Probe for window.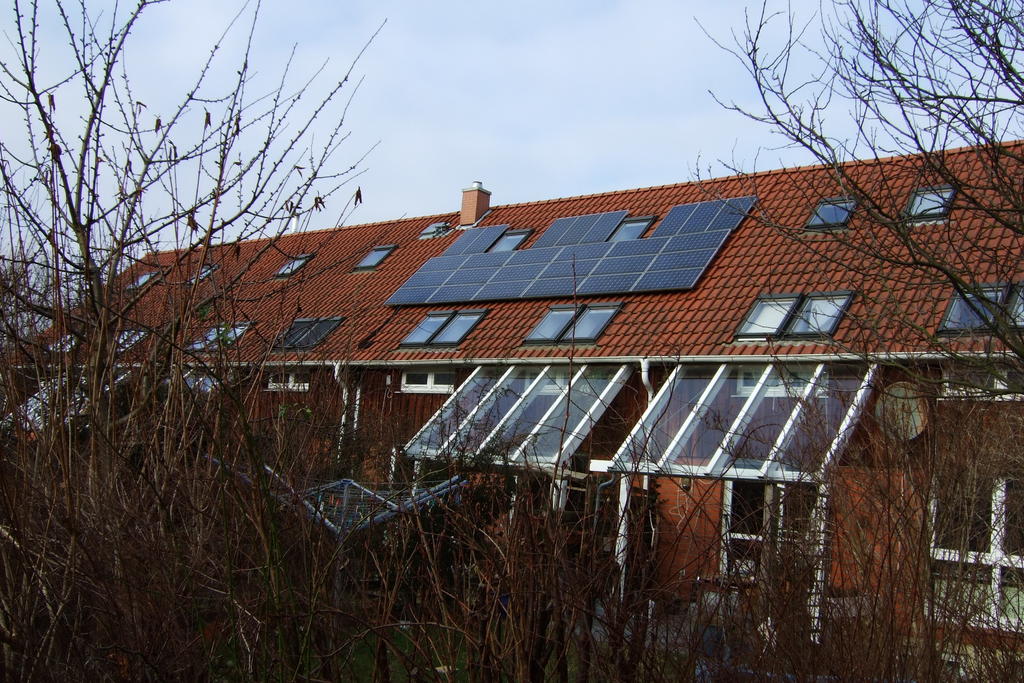
Probe result: [910,187,954,224].
